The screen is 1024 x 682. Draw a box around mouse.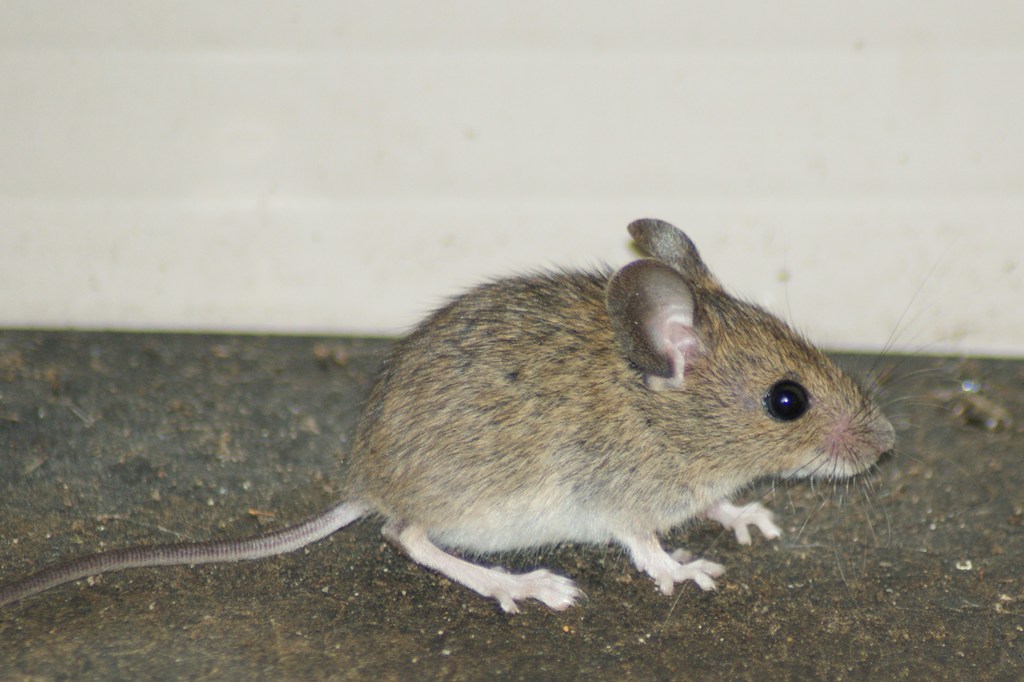
bbox=(0, 222, 948, 613).
